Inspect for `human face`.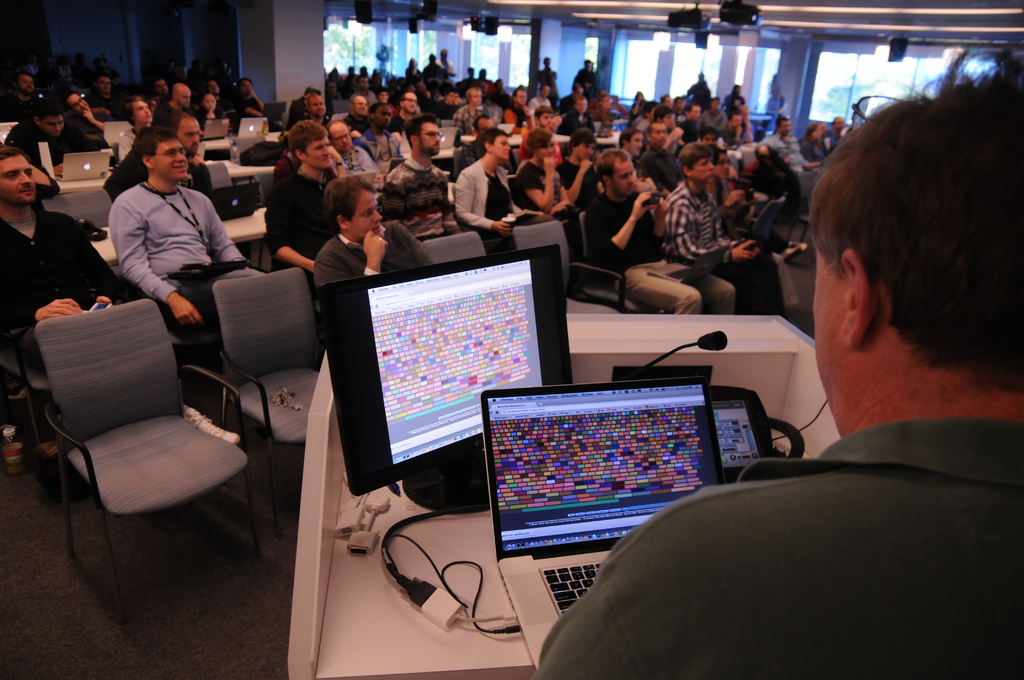
Inspection: 819,124,826,131.
